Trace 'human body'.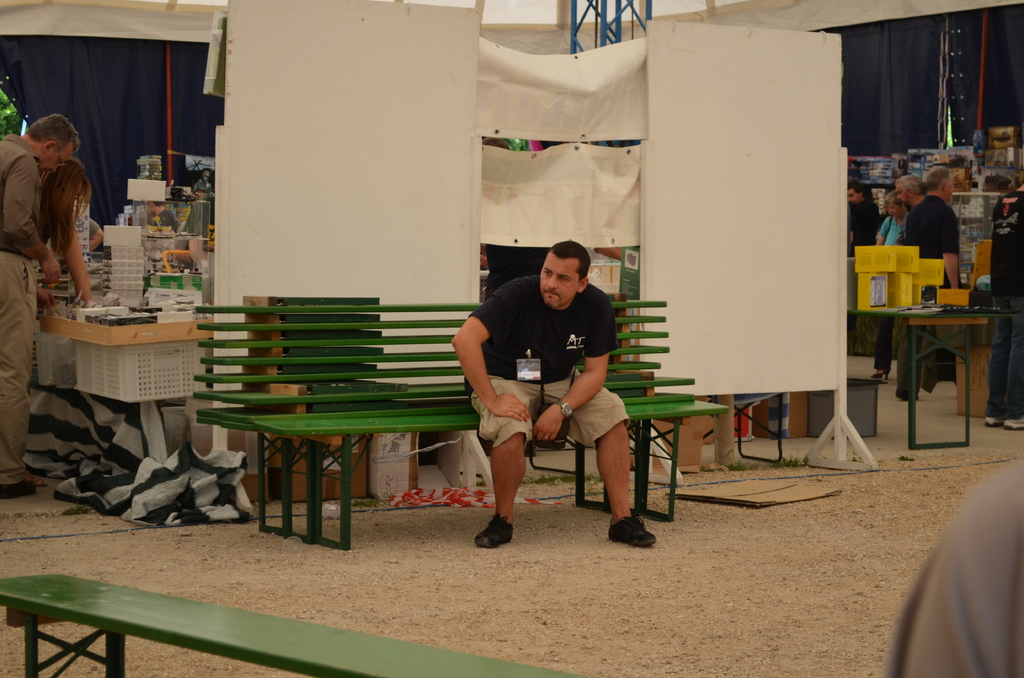
Traced to (845, 181, 880, 259).
